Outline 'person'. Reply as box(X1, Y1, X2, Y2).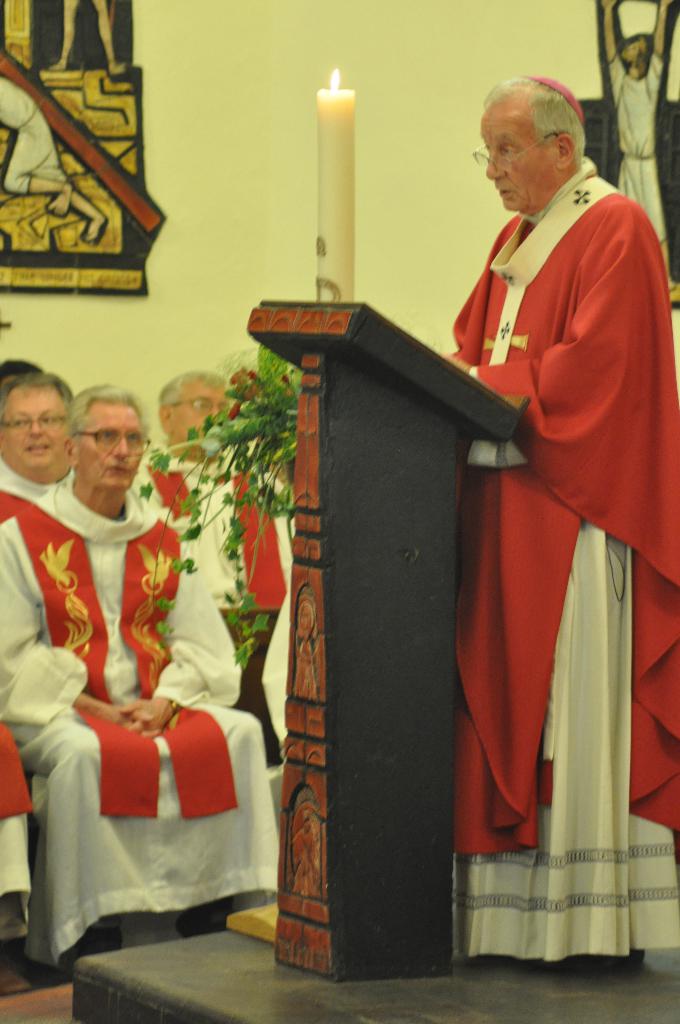
box(0, 369, 73, 514).
